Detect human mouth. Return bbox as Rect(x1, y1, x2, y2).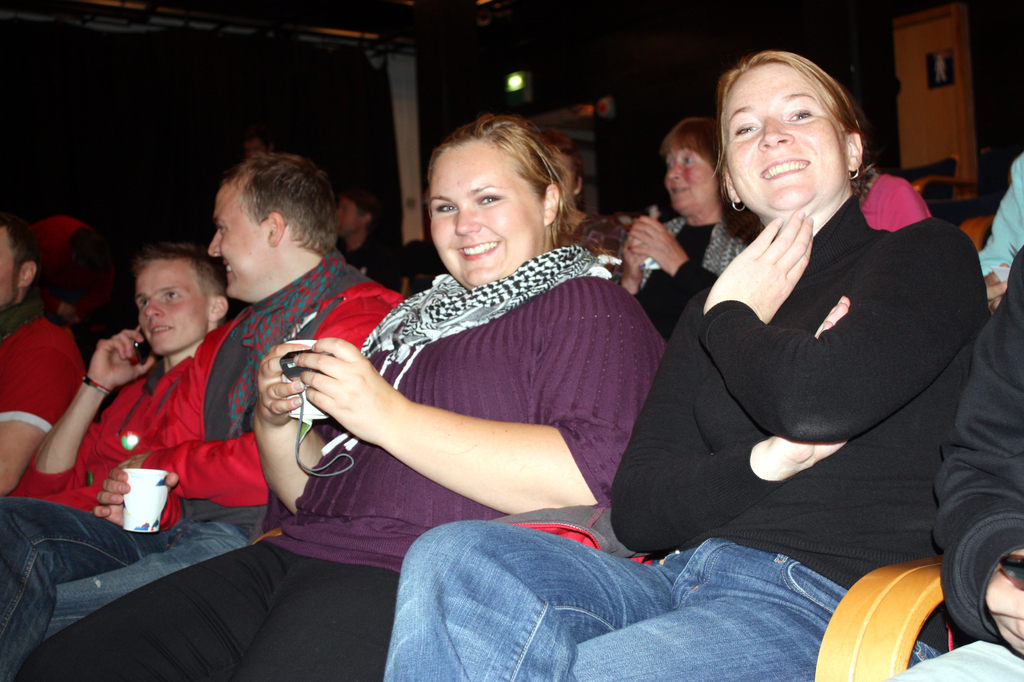
Rect(760, 158, 809, 180).
